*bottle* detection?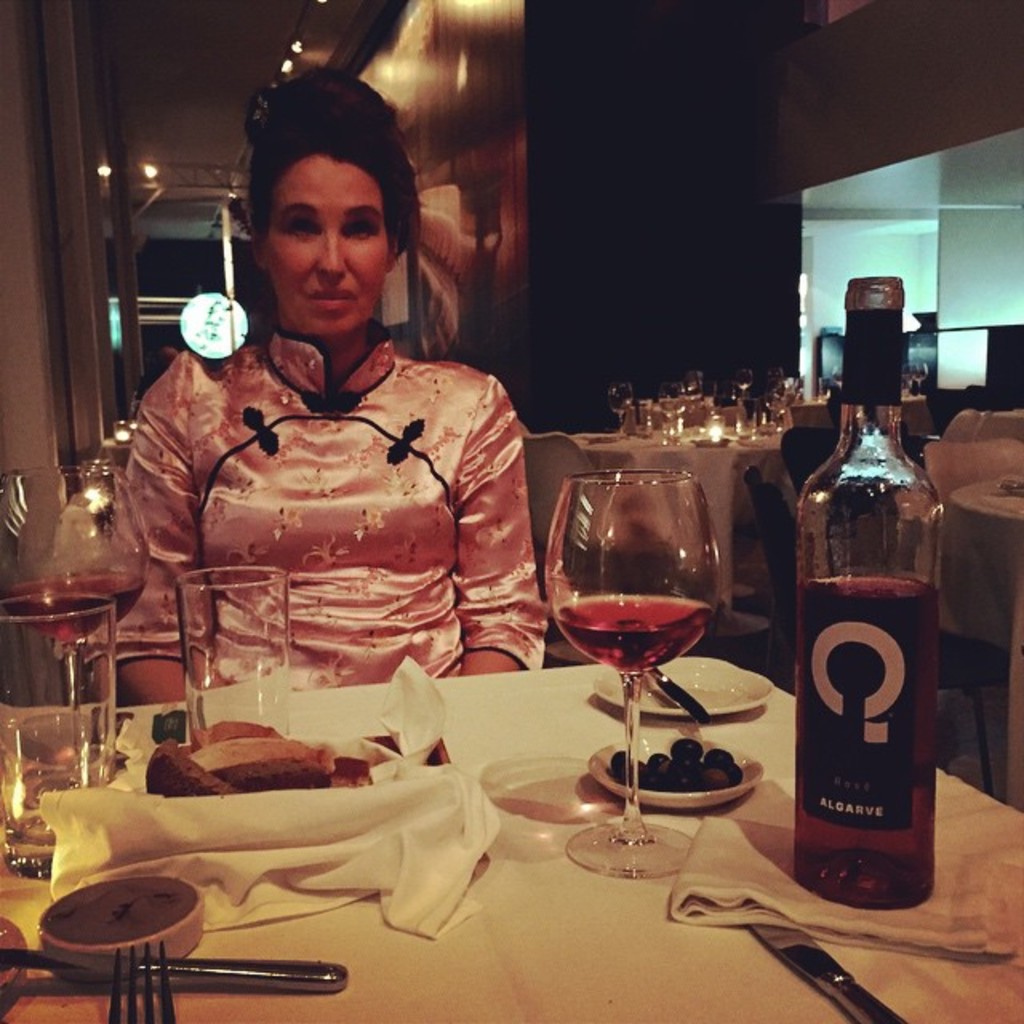
crop(792, 272, 949, 914)
